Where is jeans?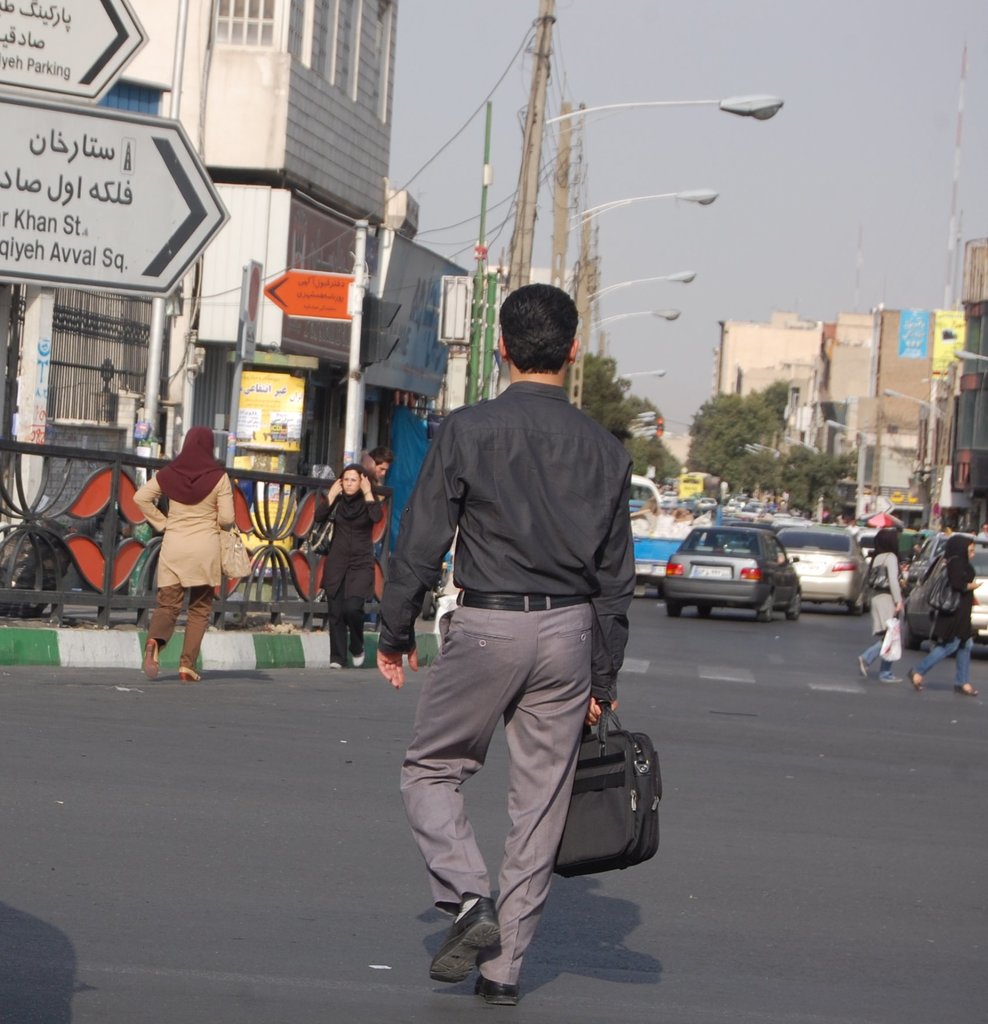
left=866, top=634, right=892, bottom=679.
